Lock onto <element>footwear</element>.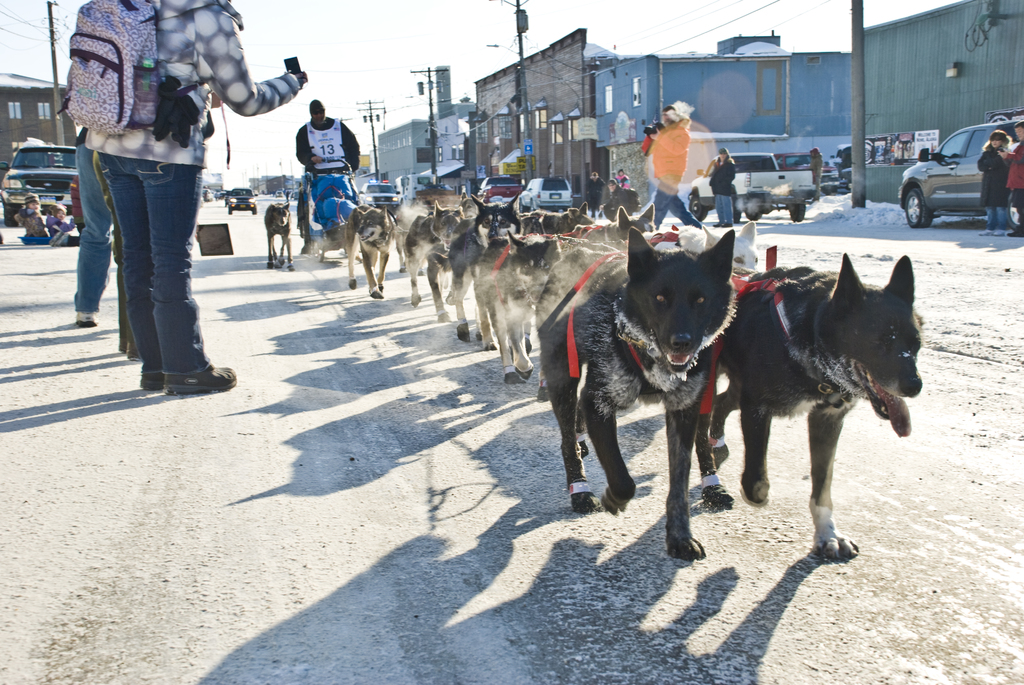
Locked: (977,223,995,233).
